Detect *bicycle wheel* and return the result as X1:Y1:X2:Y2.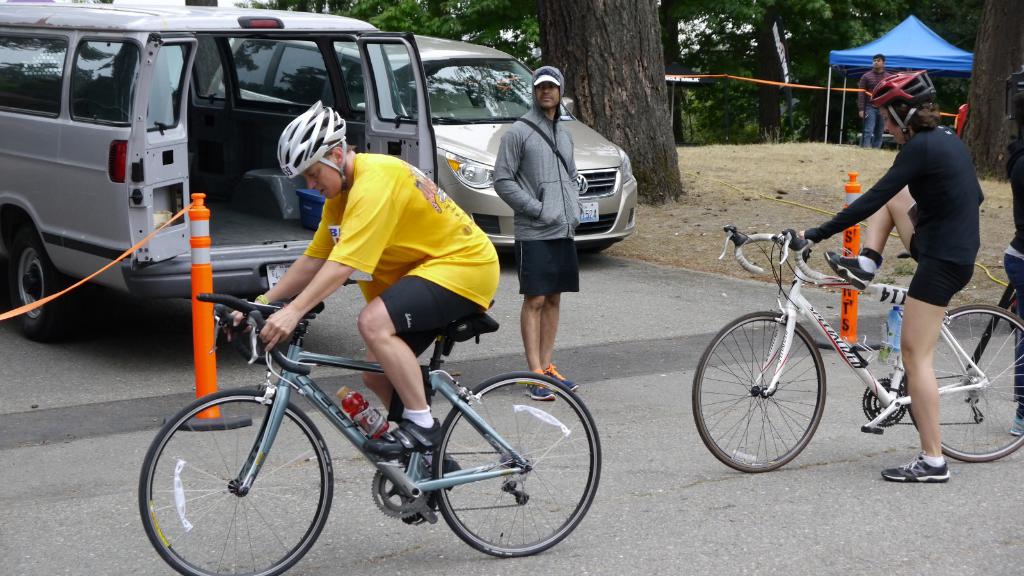
435:372:605:564.
